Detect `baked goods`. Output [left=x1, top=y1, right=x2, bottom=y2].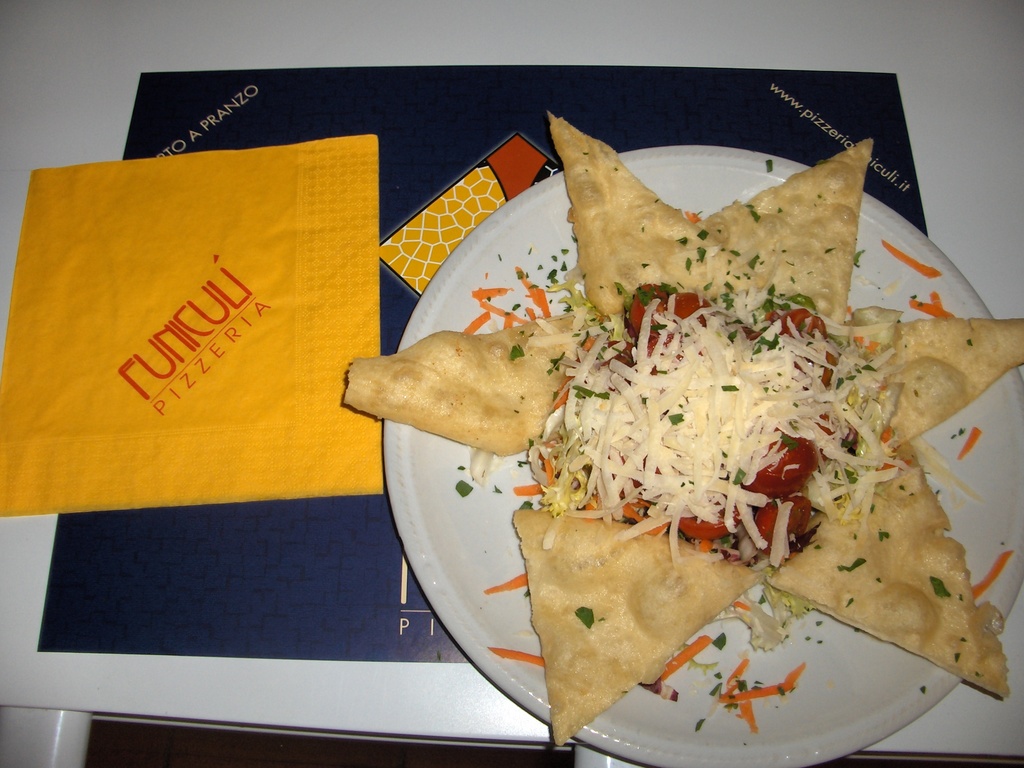
[left=344, top=332, right=579, bottom=467].
